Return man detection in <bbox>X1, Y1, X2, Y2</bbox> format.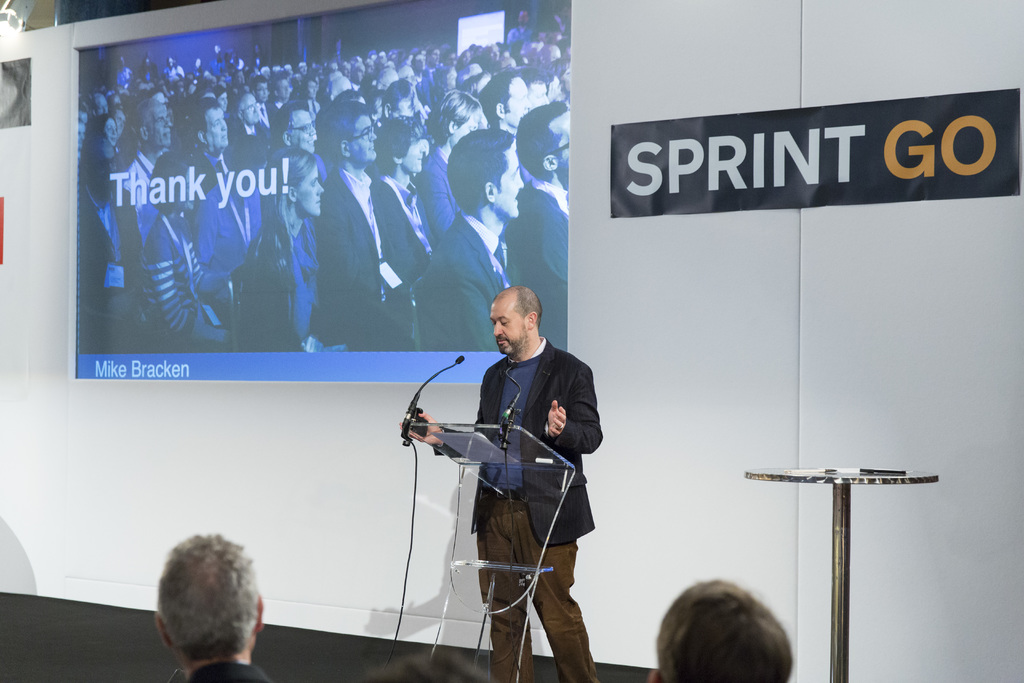
<bbox>642, 580, 798, 682</bbox>.
